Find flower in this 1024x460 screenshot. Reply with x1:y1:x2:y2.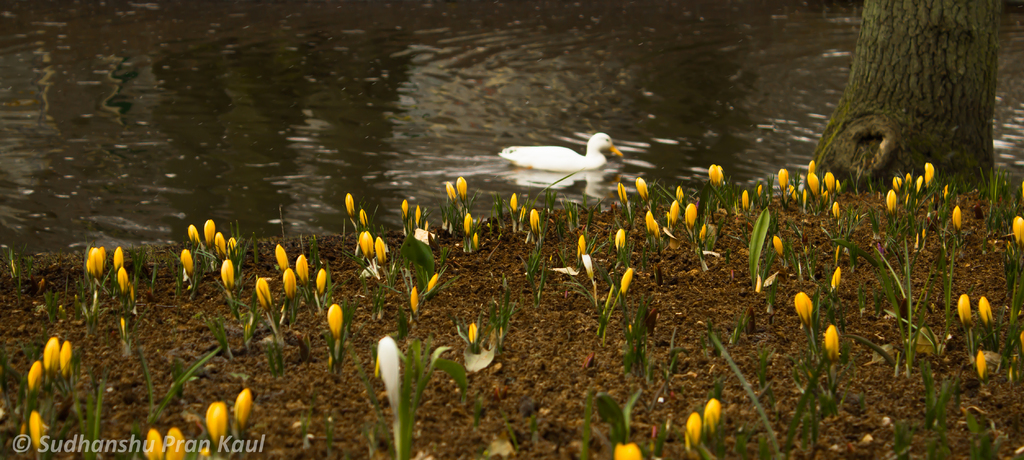
621:263:634:294.
